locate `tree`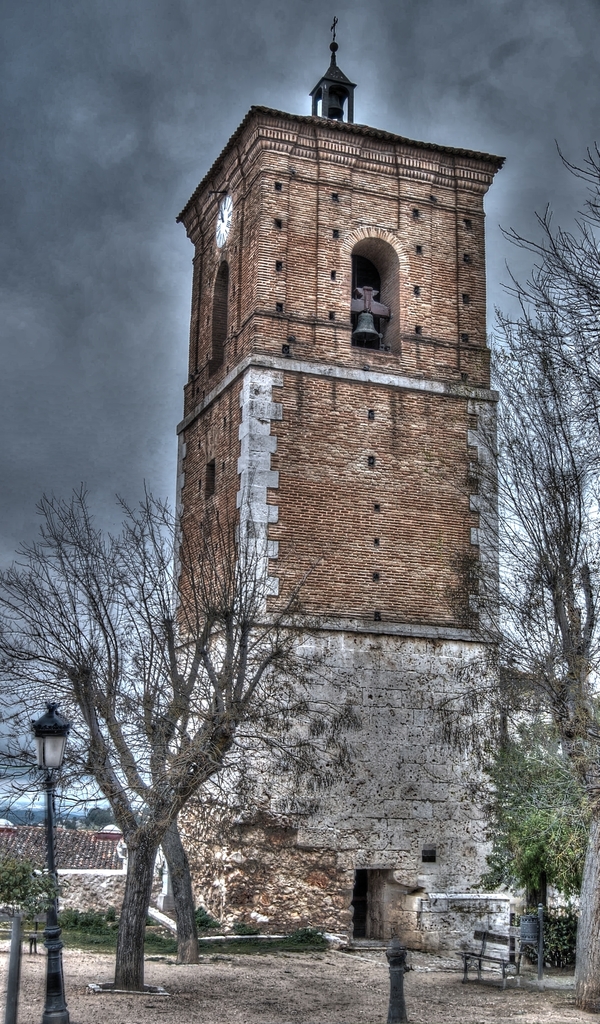
0 476 362 961
